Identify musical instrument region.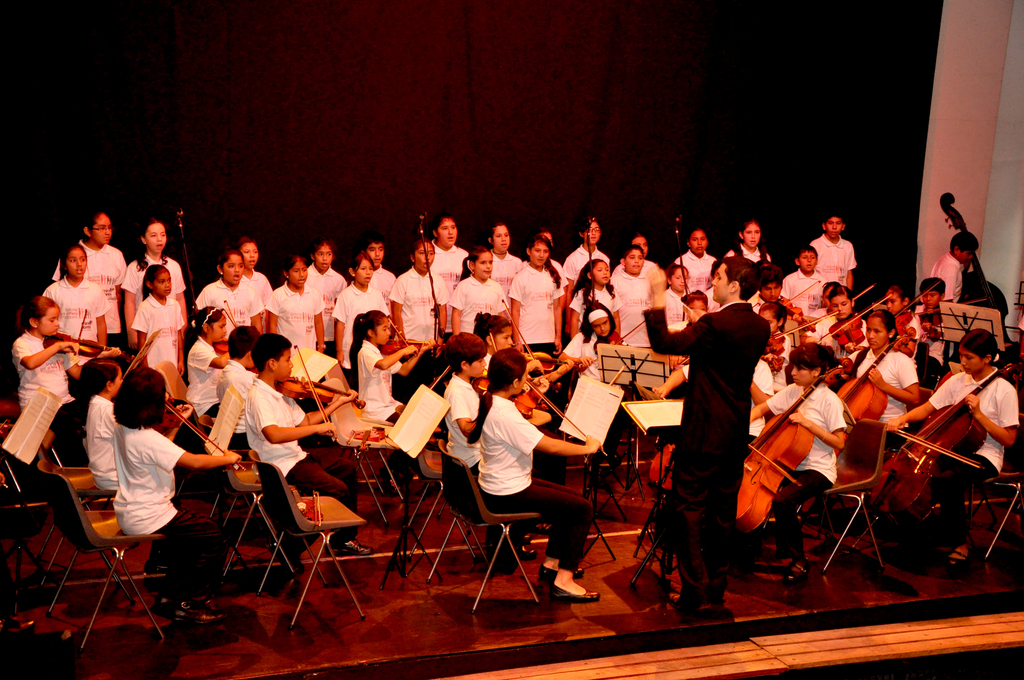
Region: BBox(509, 357, 608, 470).
